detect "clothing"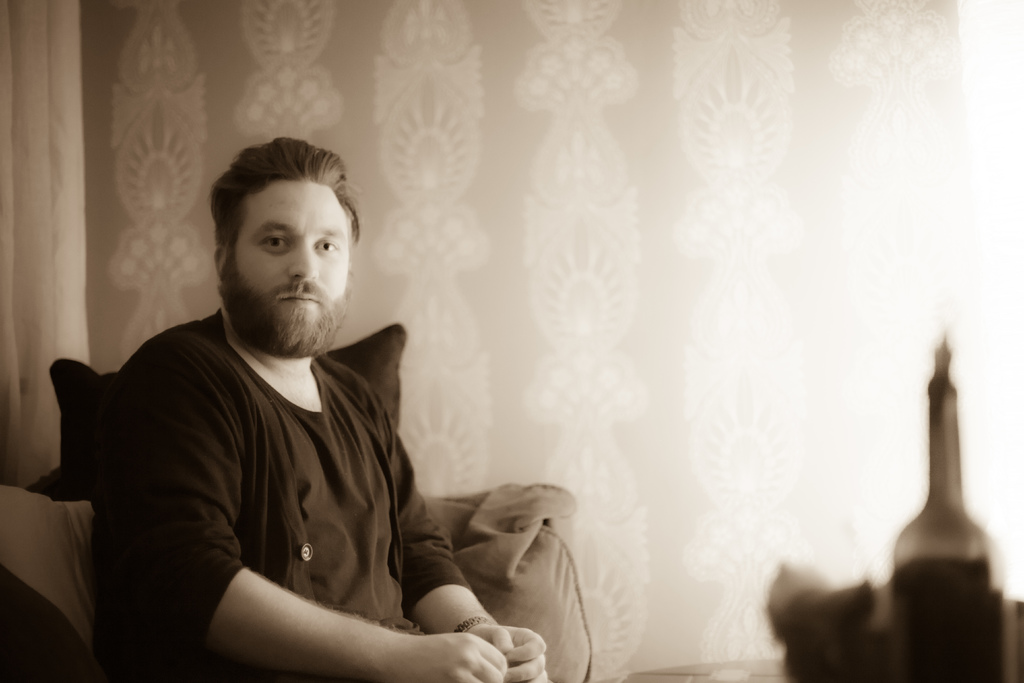
(x1=92, y1=265, x2=511, y2=672)
